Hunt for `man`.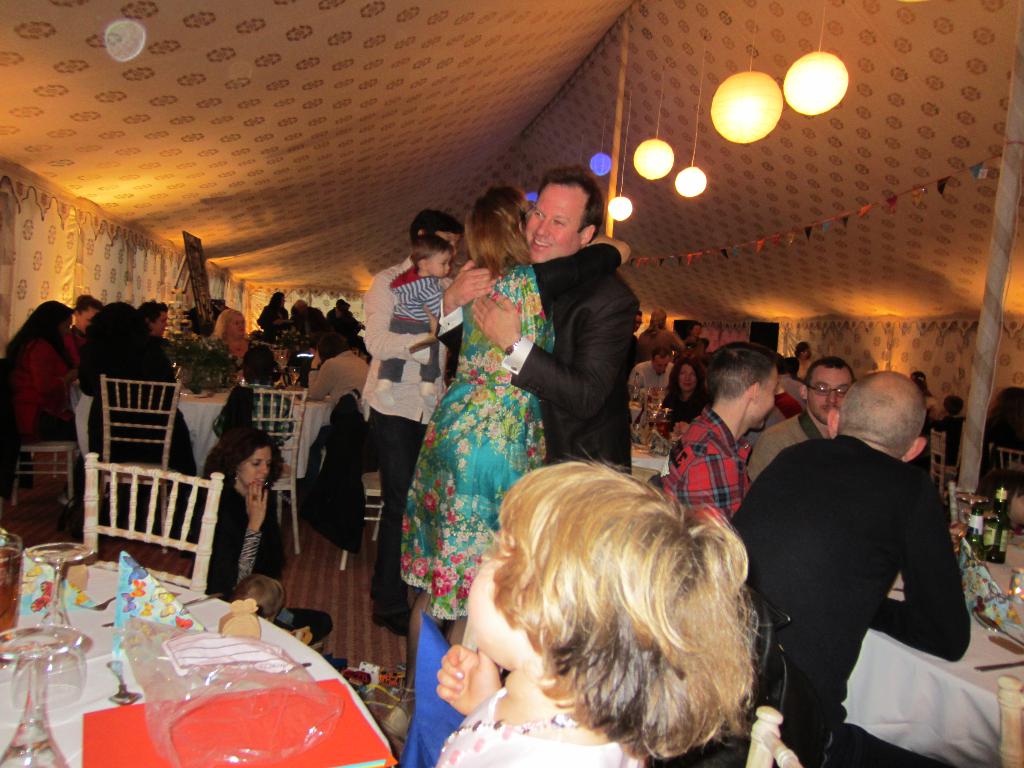
Hunted down at x1=742, y1=358, x2=861, y2=483.
